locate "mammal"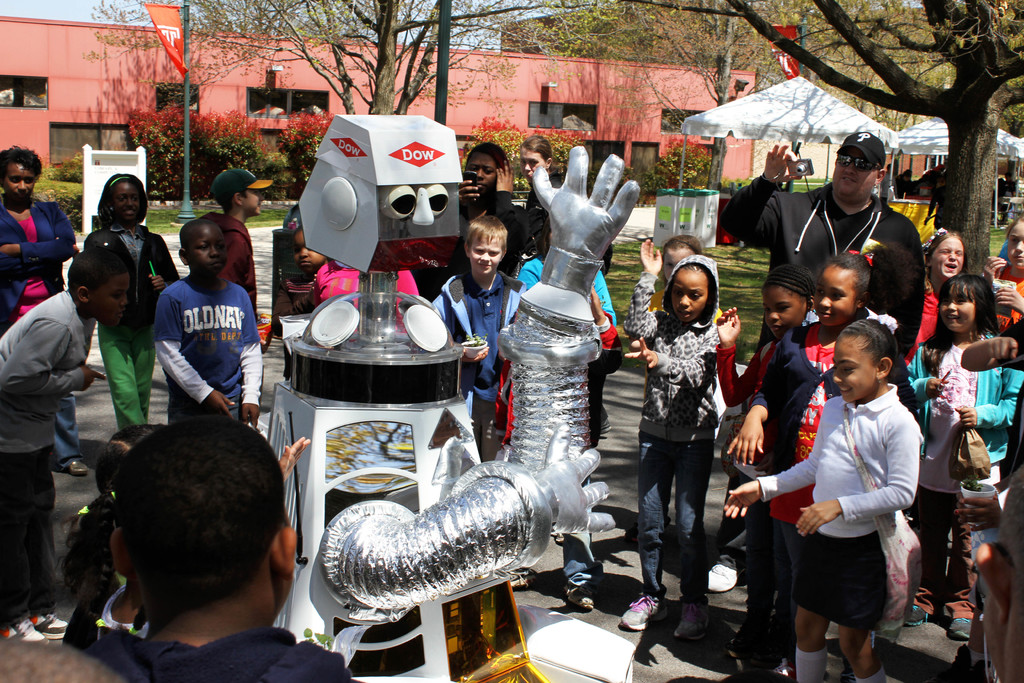
locate(0, 627, 131, 682)
